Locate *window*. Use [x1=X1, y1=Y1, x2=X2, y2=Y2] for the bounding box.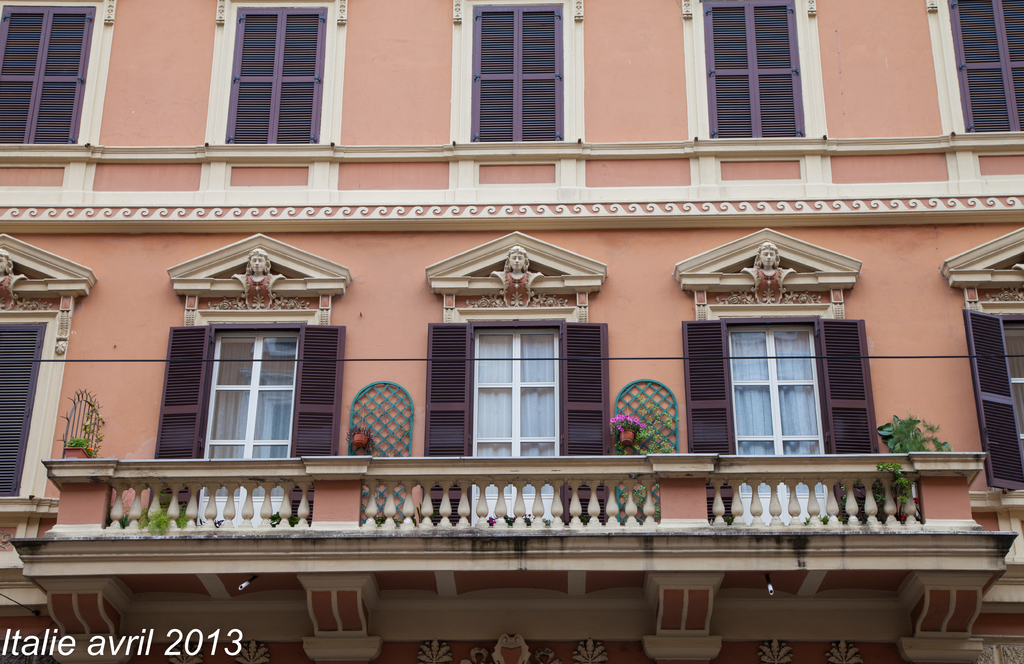
[x1=0, y1=2, x2=102, y2=146].
